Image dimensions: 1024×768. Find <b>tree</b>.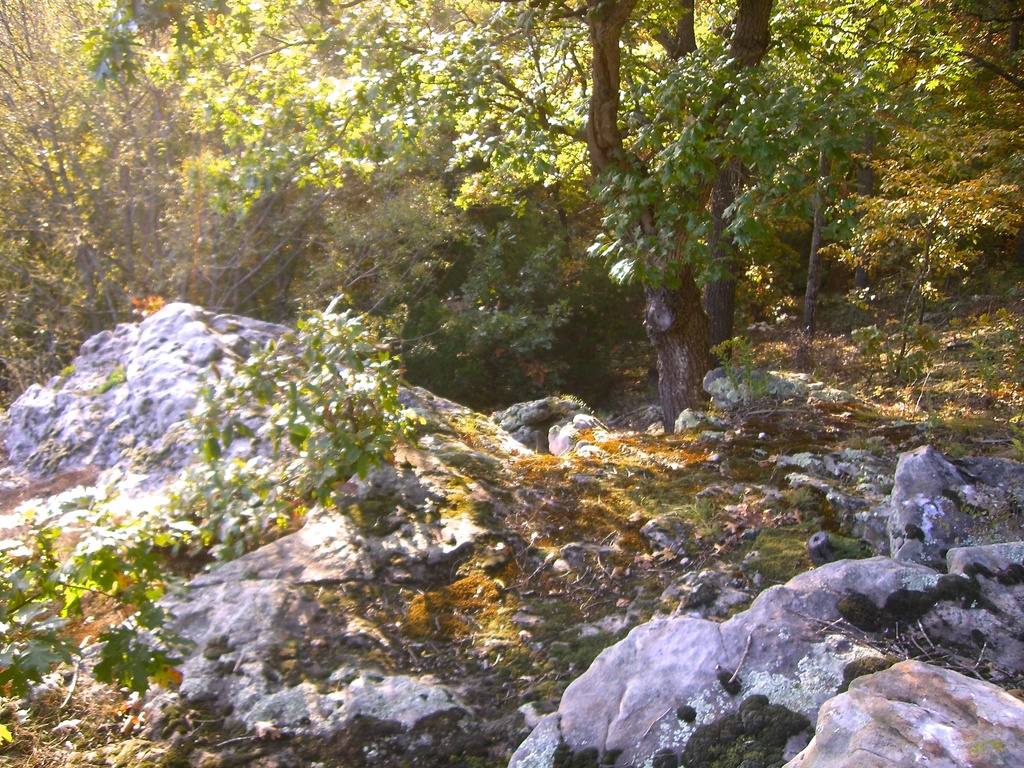
(0,0,1023,436).
